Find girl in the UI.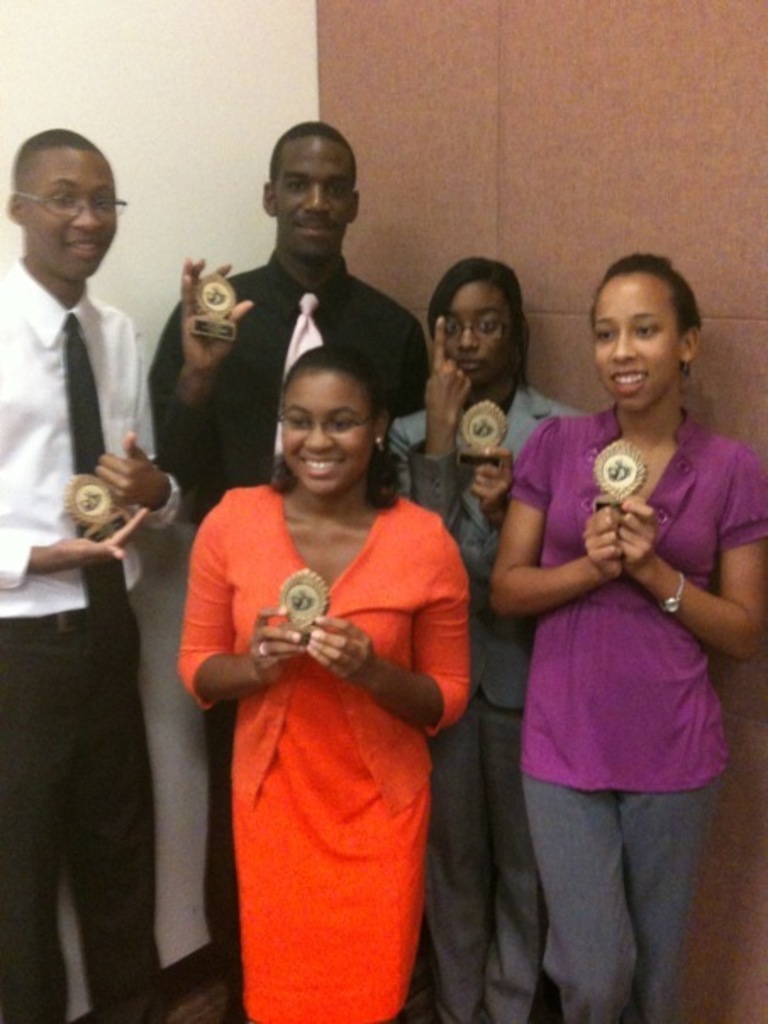
UI element at x1=178 y1=342 x2=475 y2=1022.
